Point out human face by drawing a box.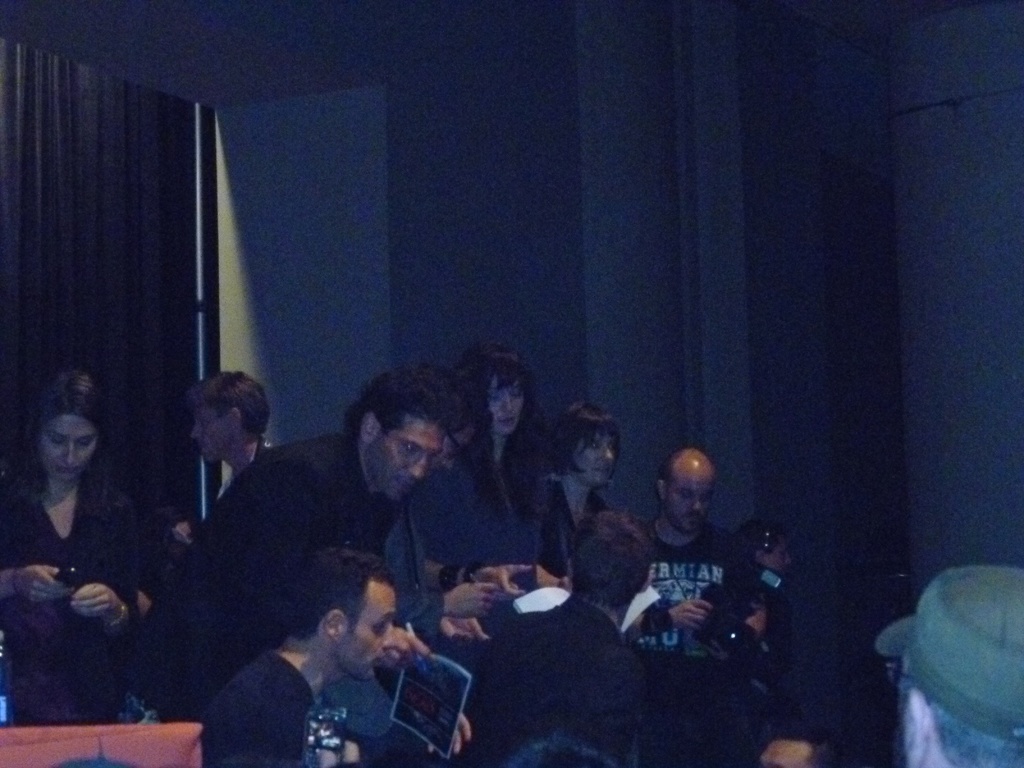
[488, 380, 520, 435].
